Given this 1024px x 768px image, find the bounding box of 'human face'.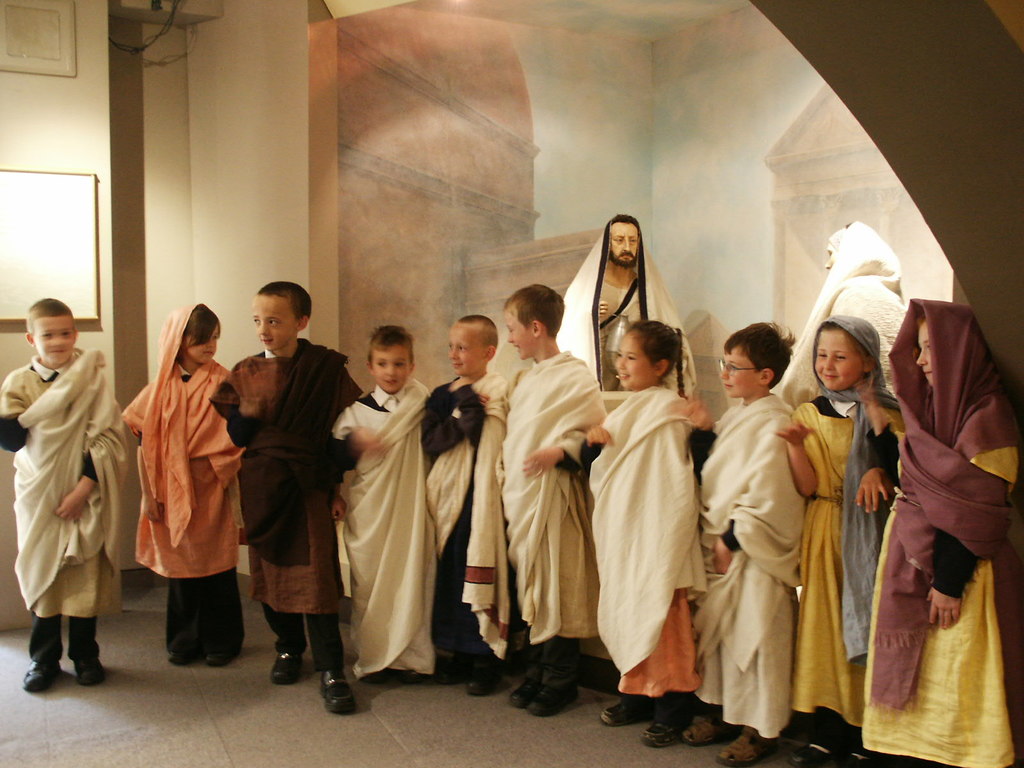
(x1=502, y1=308, x2=531, y2=357).
